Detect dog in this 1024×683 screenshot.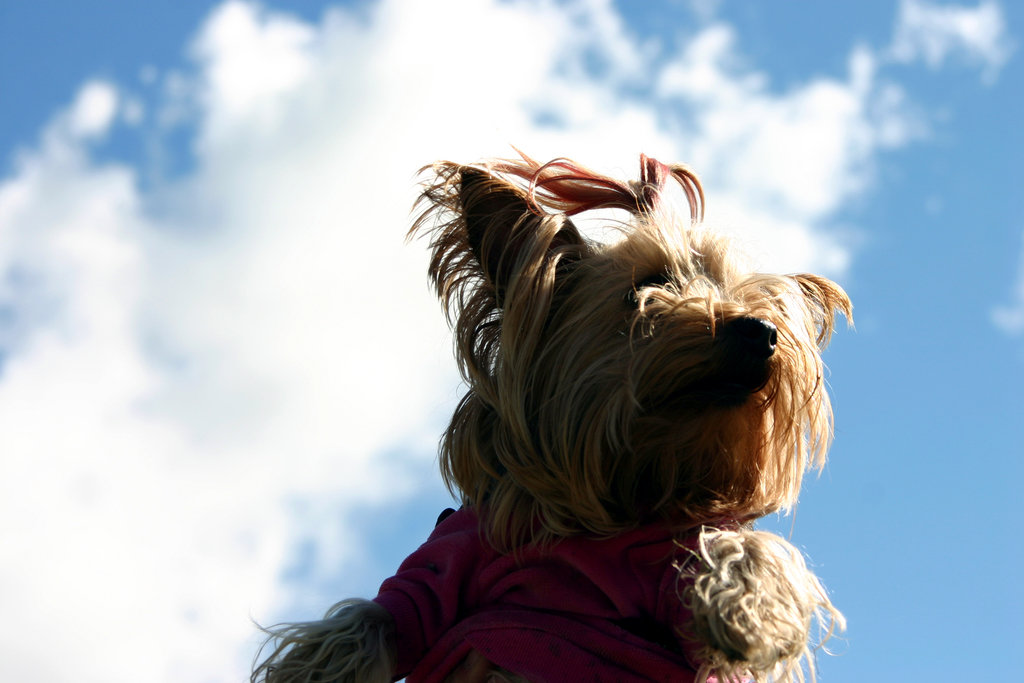
Detection: 251,140,858,682.
